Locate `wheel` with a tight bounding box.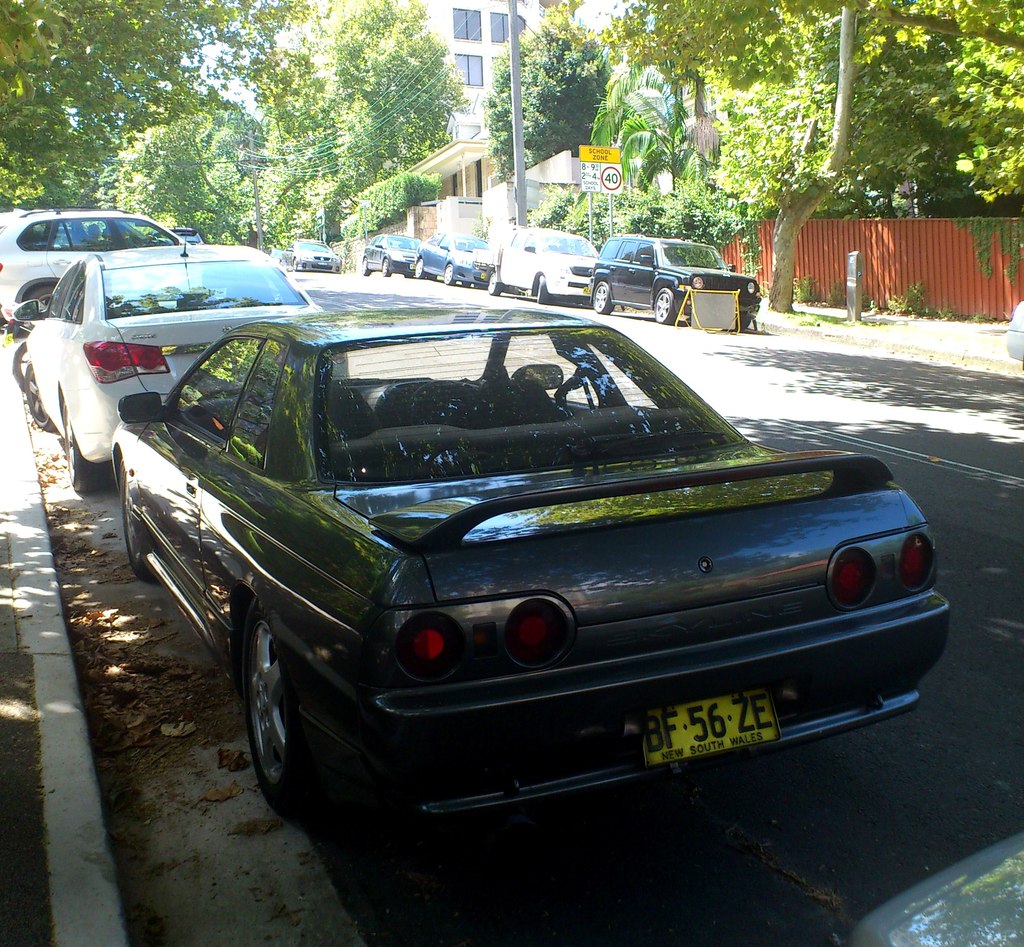
488,272,502,295.
